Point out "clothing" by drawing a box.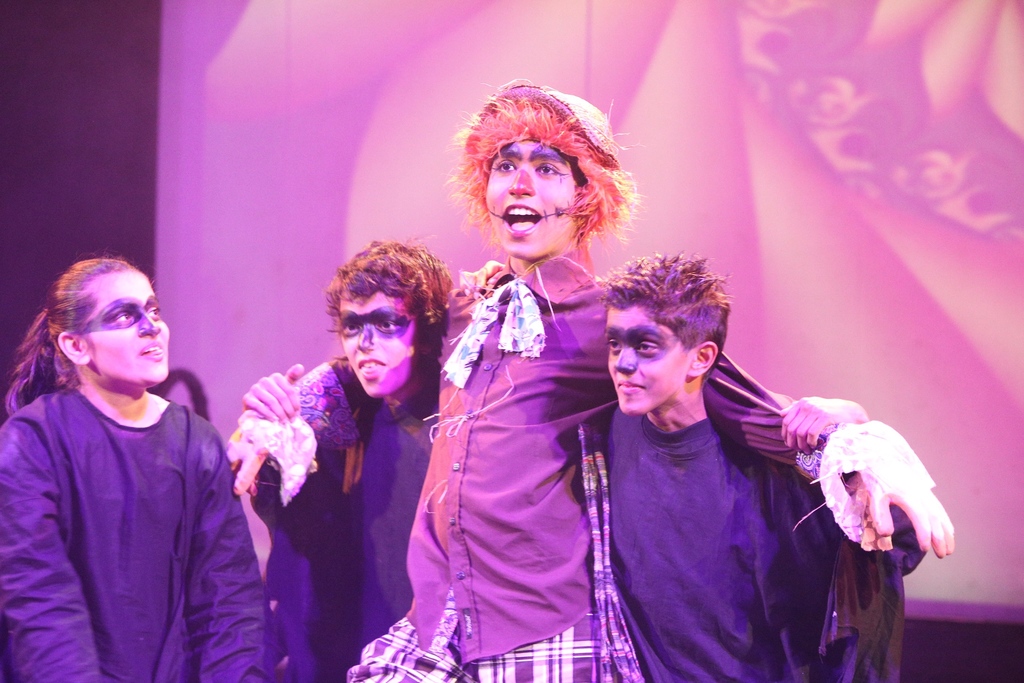
[left=234, top=261, right=915, bottom=682].
